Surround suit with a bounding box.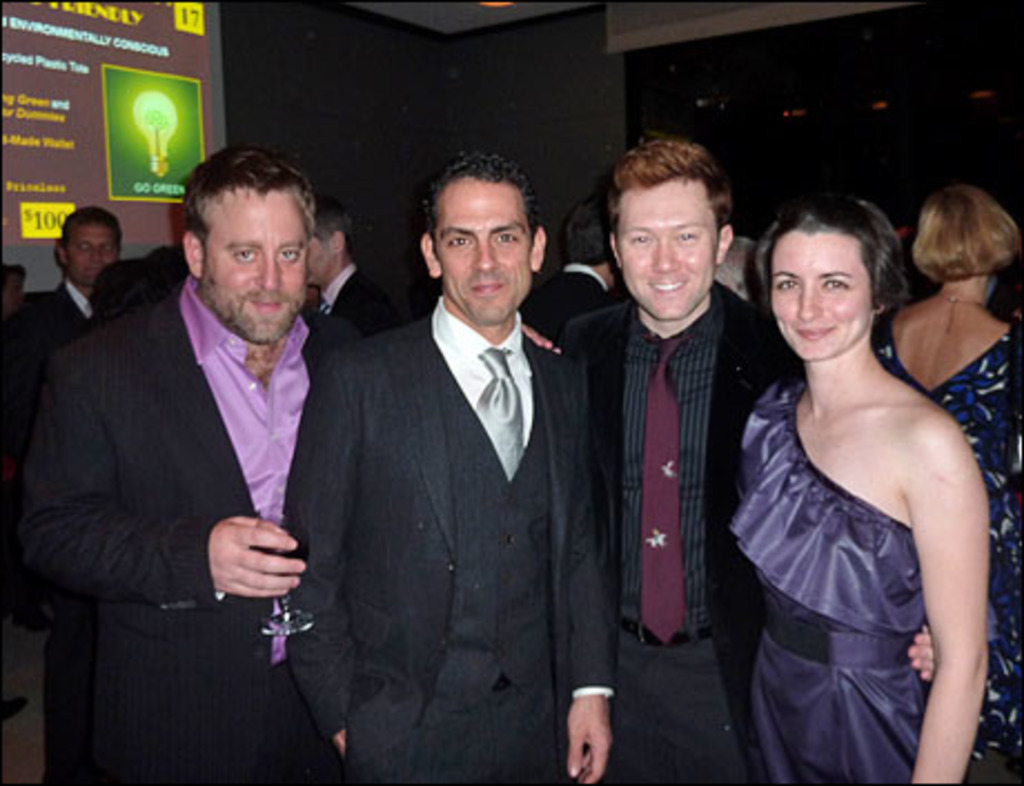
x1=545 y1=274 x2=939 y2=784.
